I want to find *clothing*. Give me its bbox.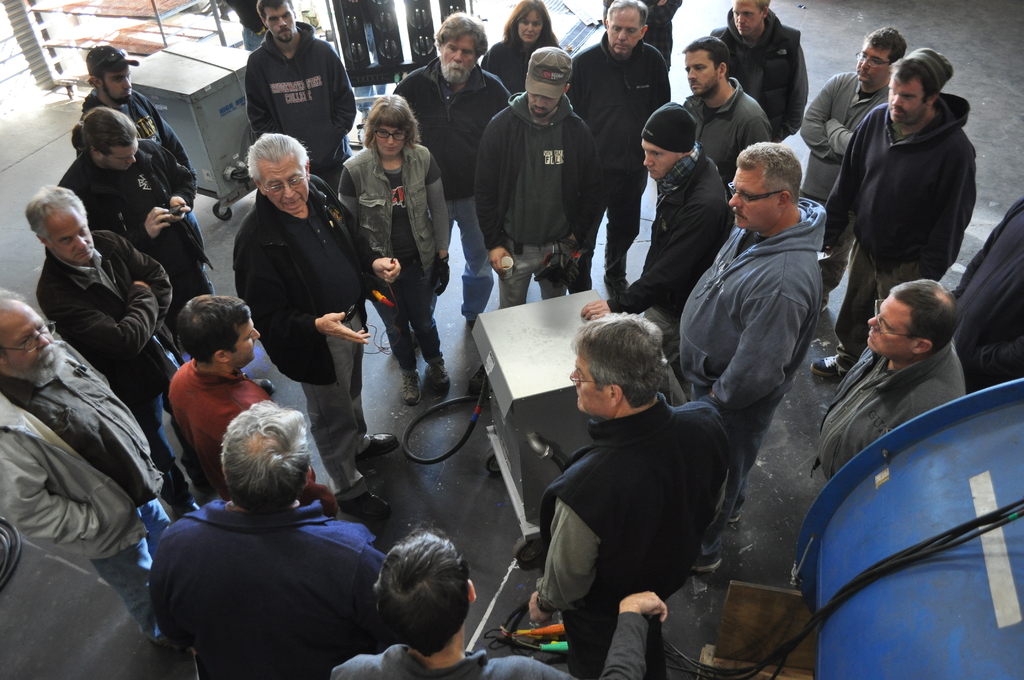
0:331:161:621.
